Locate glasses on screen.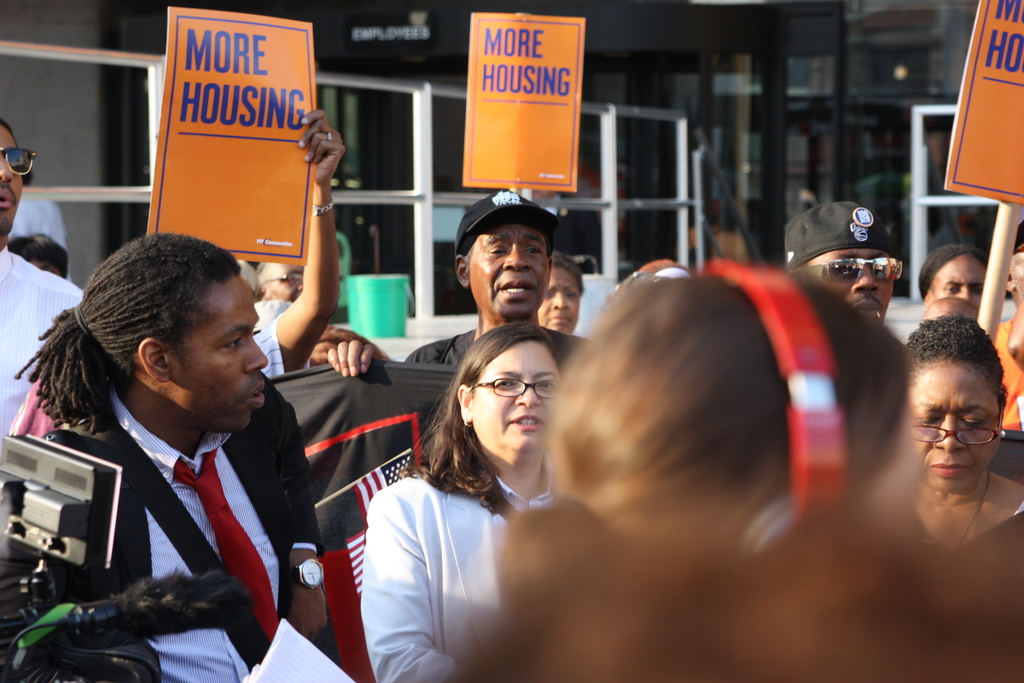
On screen at {"x1": 0, "y1": 149, "x2": 36, "y2": 176}.
